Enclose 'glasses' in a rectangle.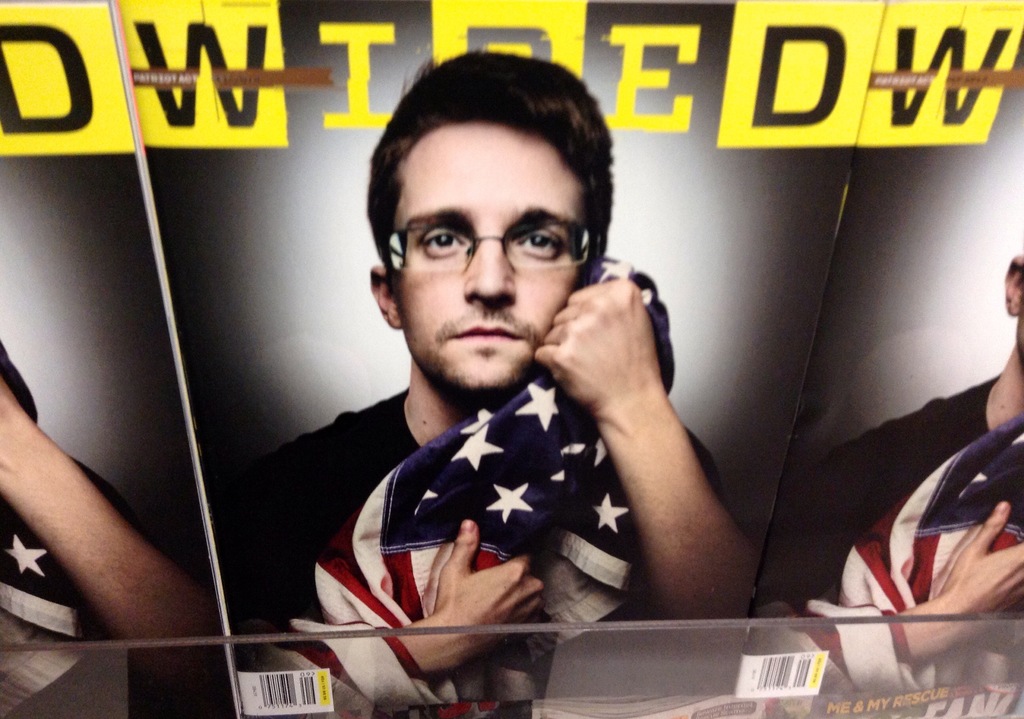
l=403, t=211, r=597, b=268.
